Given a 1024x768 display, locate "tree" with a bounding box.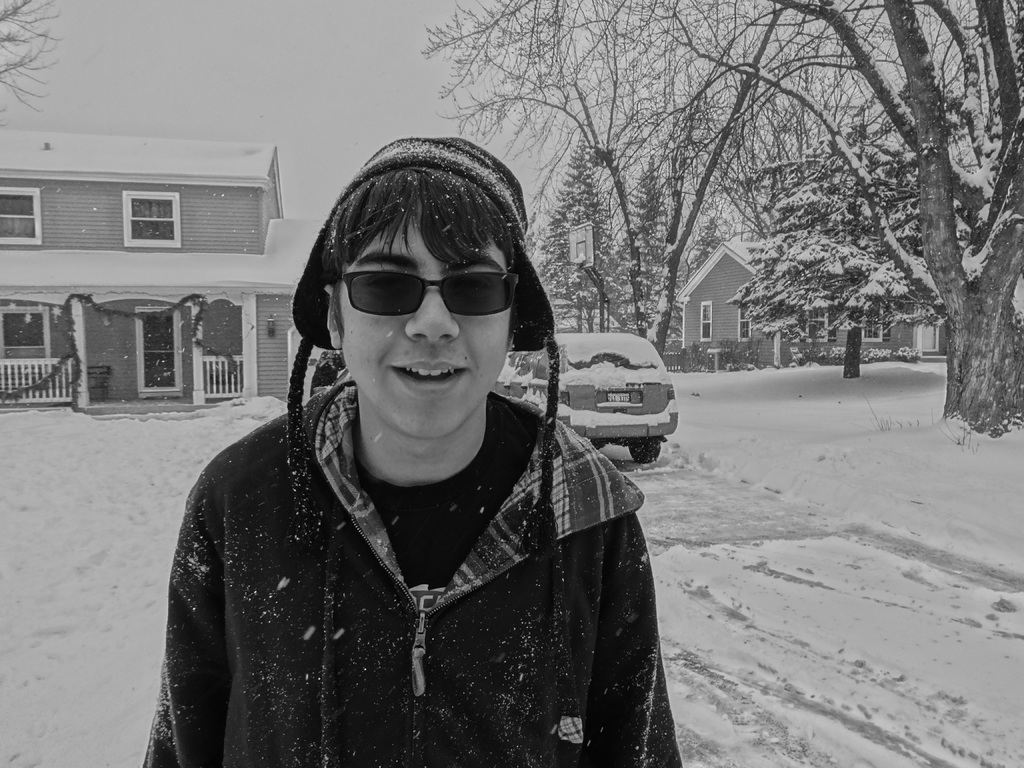
Located: <bbox>684, 0, 1023, 438</bbox>.
